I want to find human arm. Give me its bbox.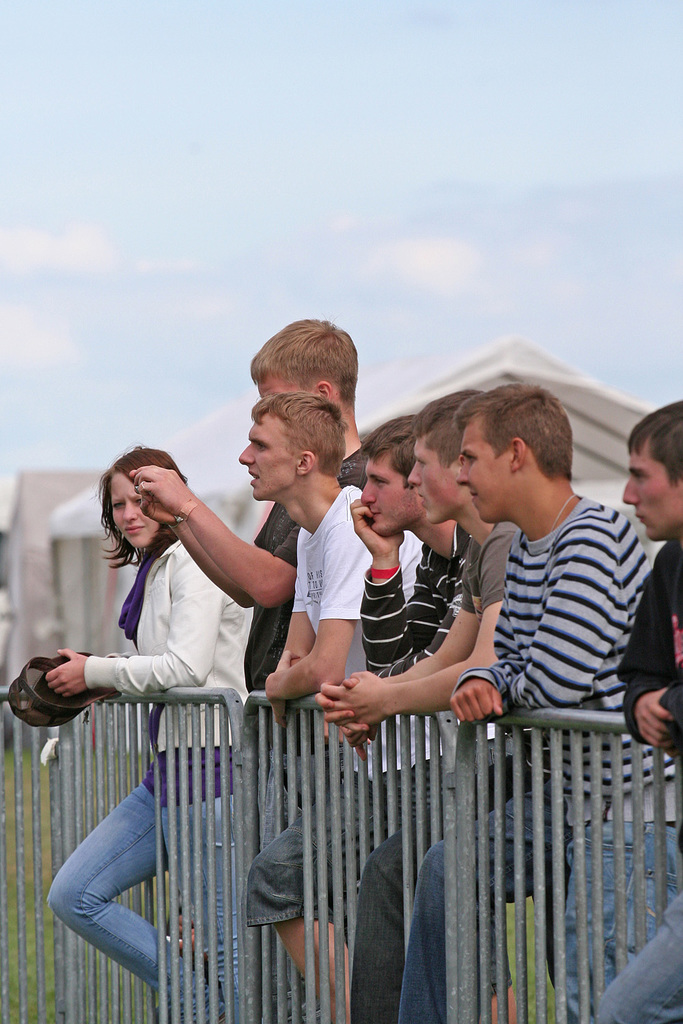
rect(617, 535, 673, 750).
